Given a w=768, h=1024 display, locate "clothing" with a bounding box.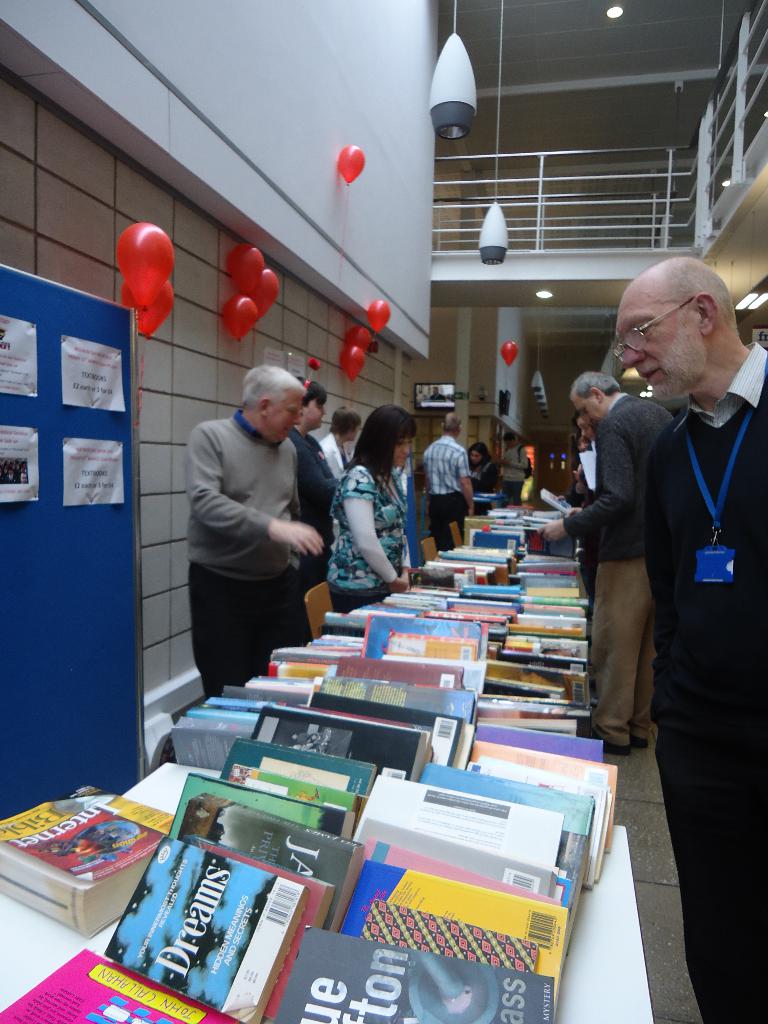
Located: (288,428,340,593).
